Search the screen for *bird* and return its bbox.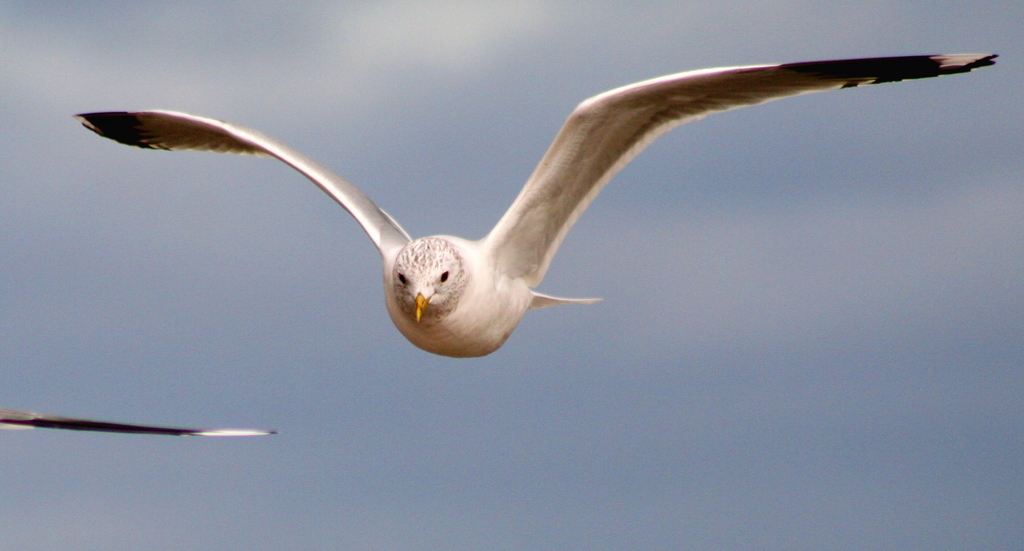
Found: <box>46,67,1014,406</box>.
